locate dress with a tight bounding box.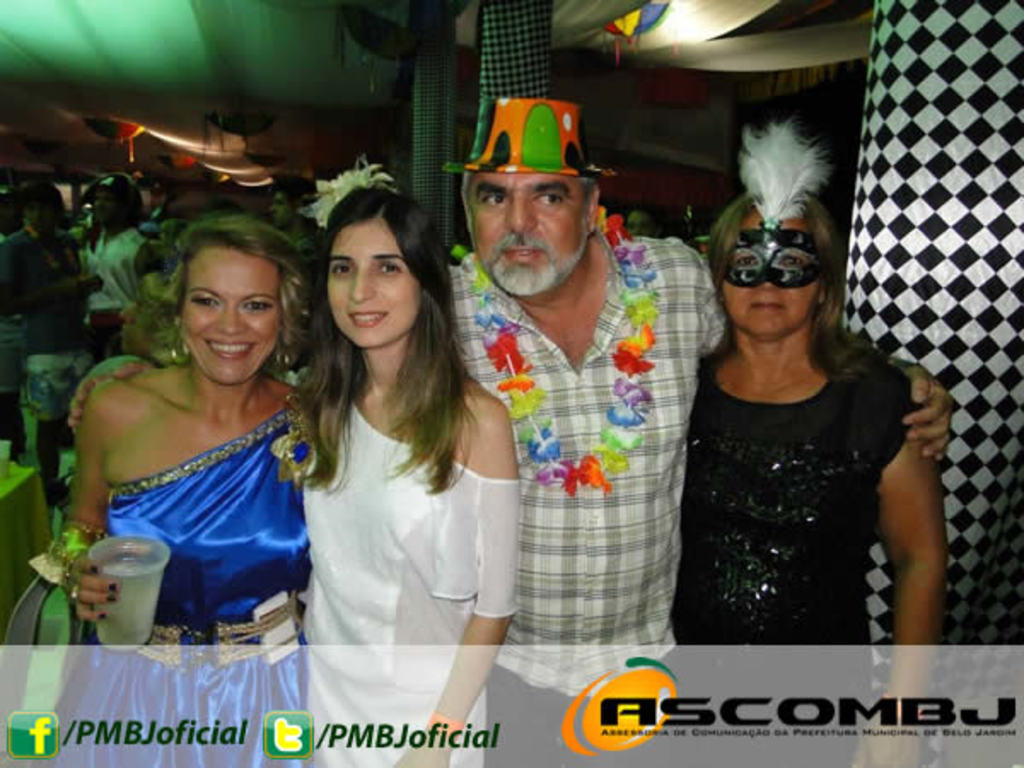
[x1=302, y1=391, x2=512, y2=766].
